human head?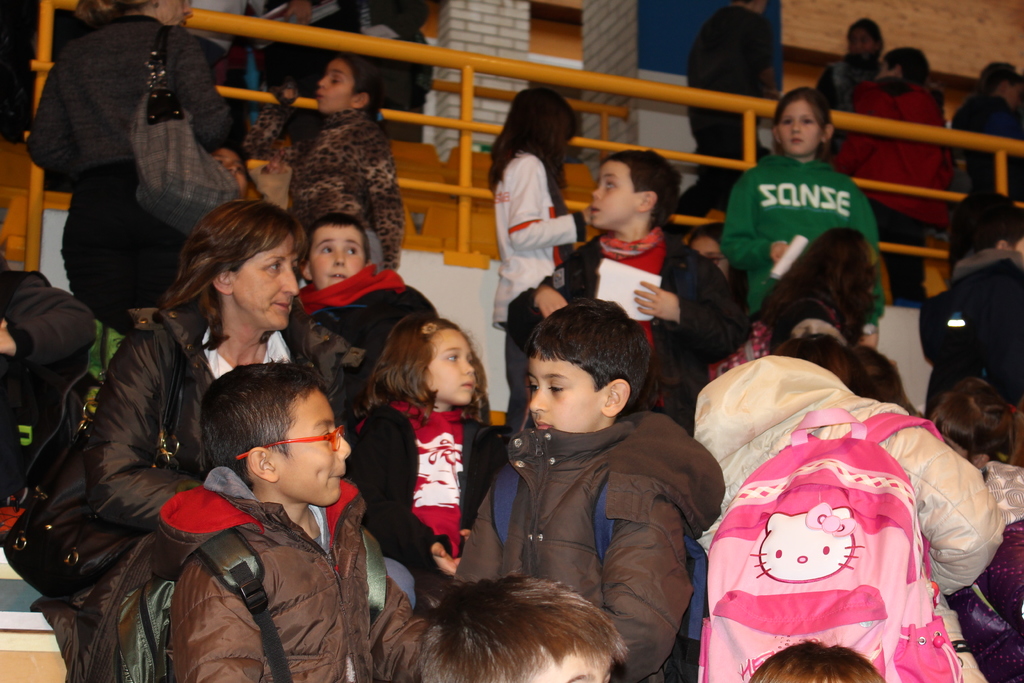
[x1=524, y1=299, x2=653, y2=436]
